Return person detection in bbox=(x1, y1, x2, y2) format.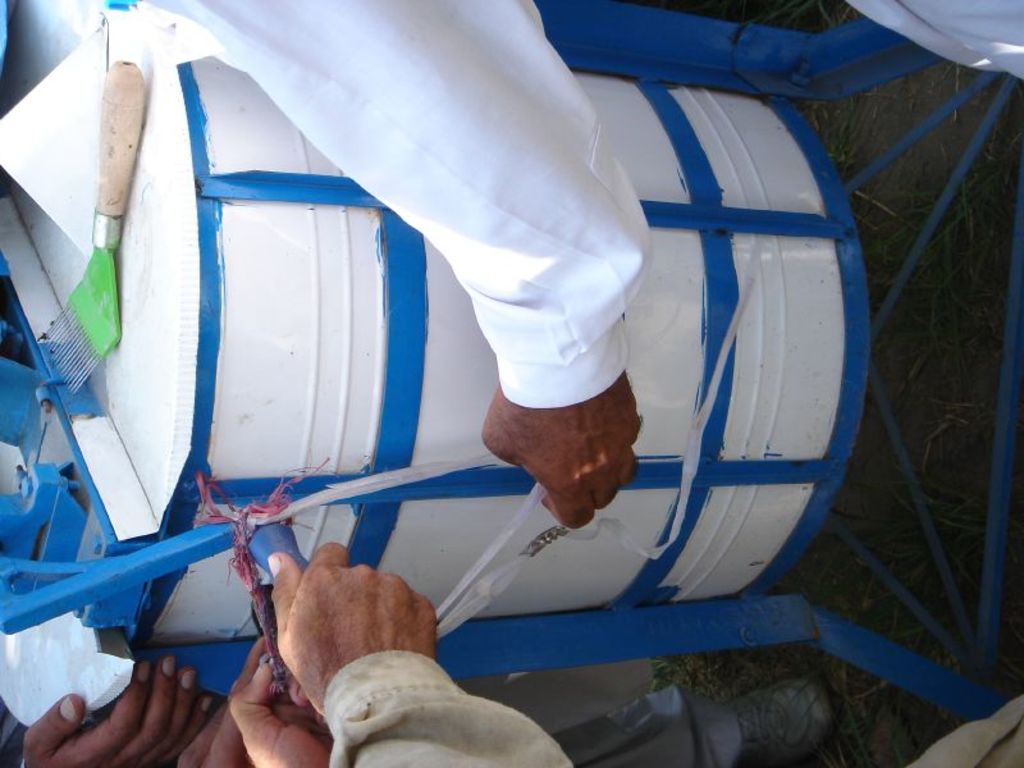
bbox=(228, 554, 570, 767).
